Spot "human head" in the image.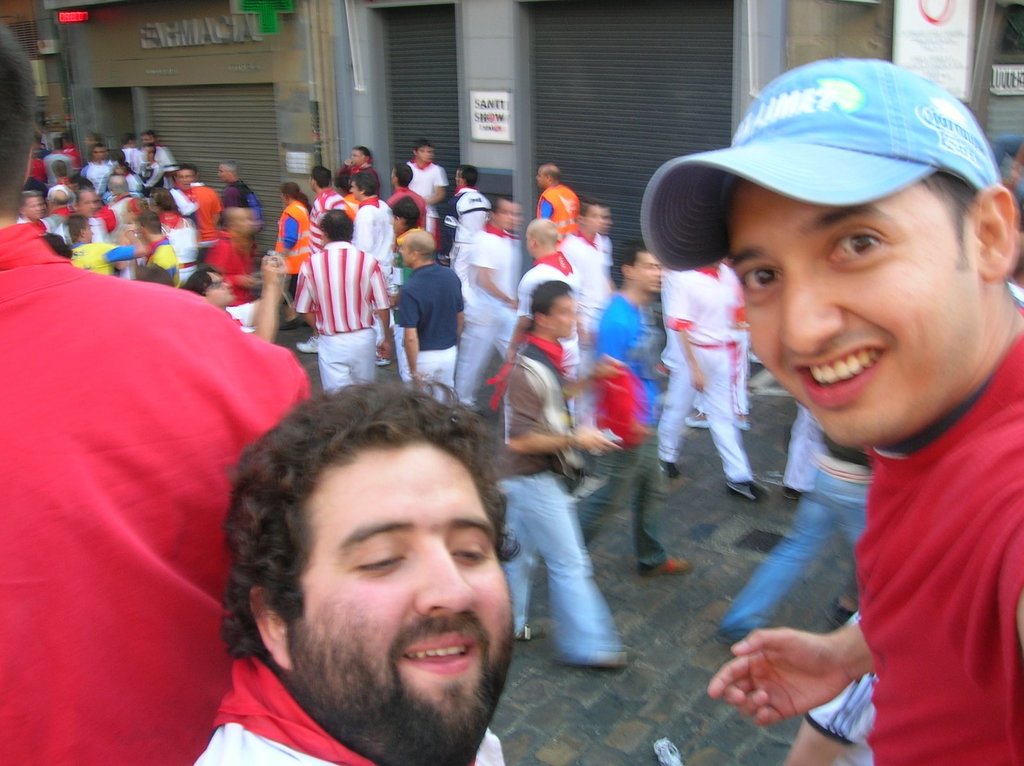
"human head" found at bbox=[198, 271, 234, 304].
